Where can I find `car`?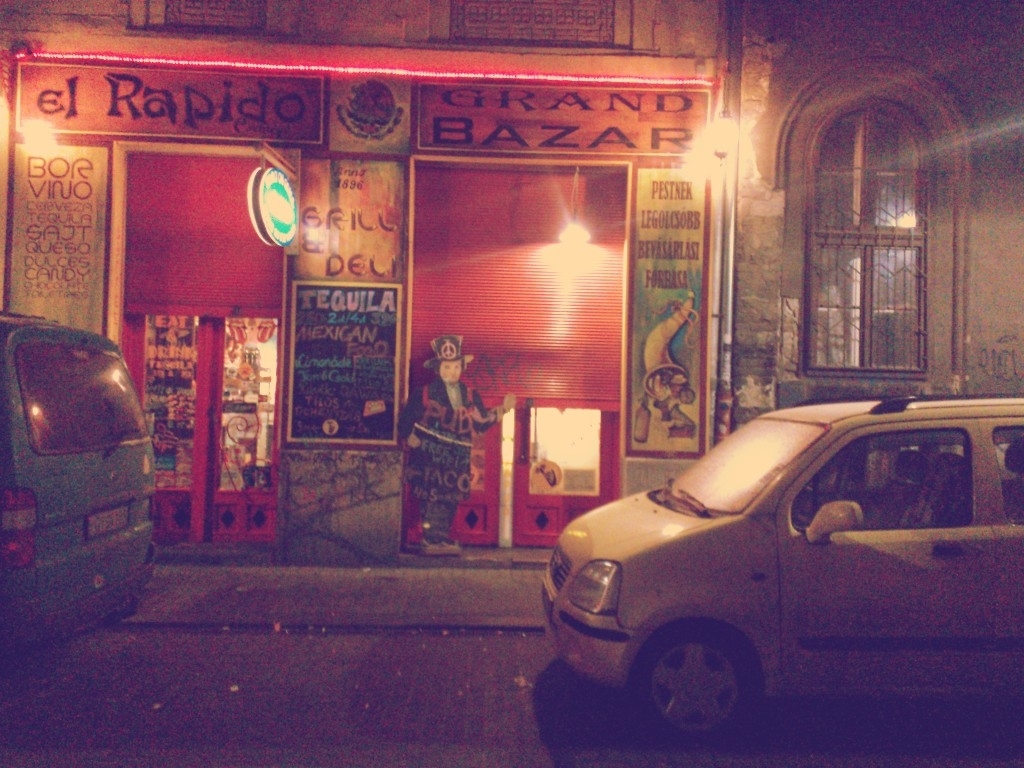
You can find it at bbox=(0, 311, 160, 655).
